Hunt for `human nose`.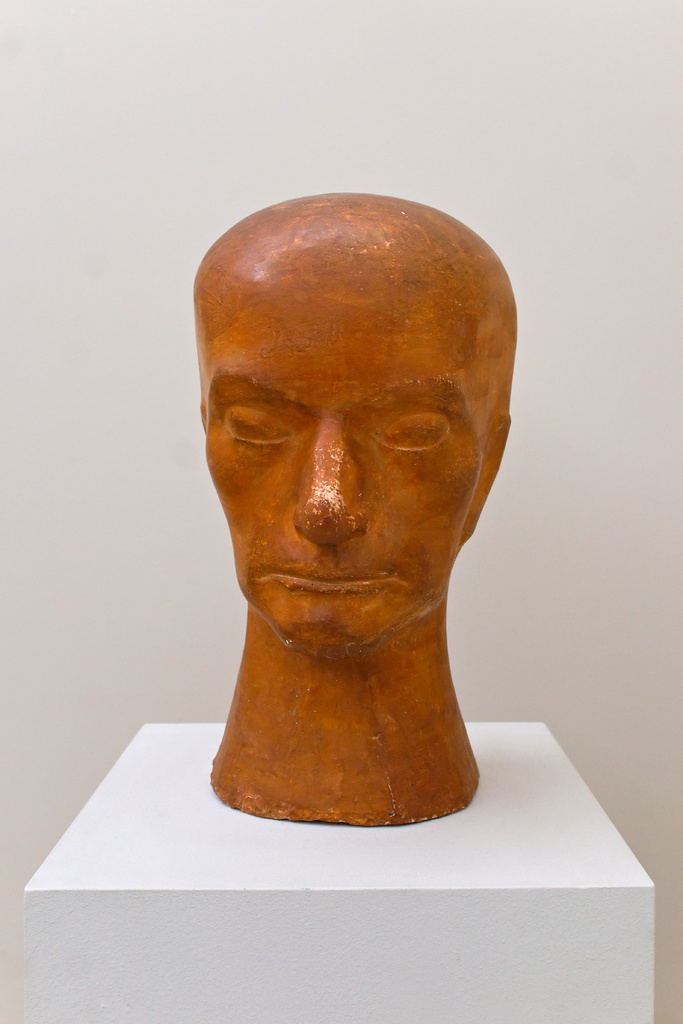
Hunted down at locate(292, 435, 373, 536).
